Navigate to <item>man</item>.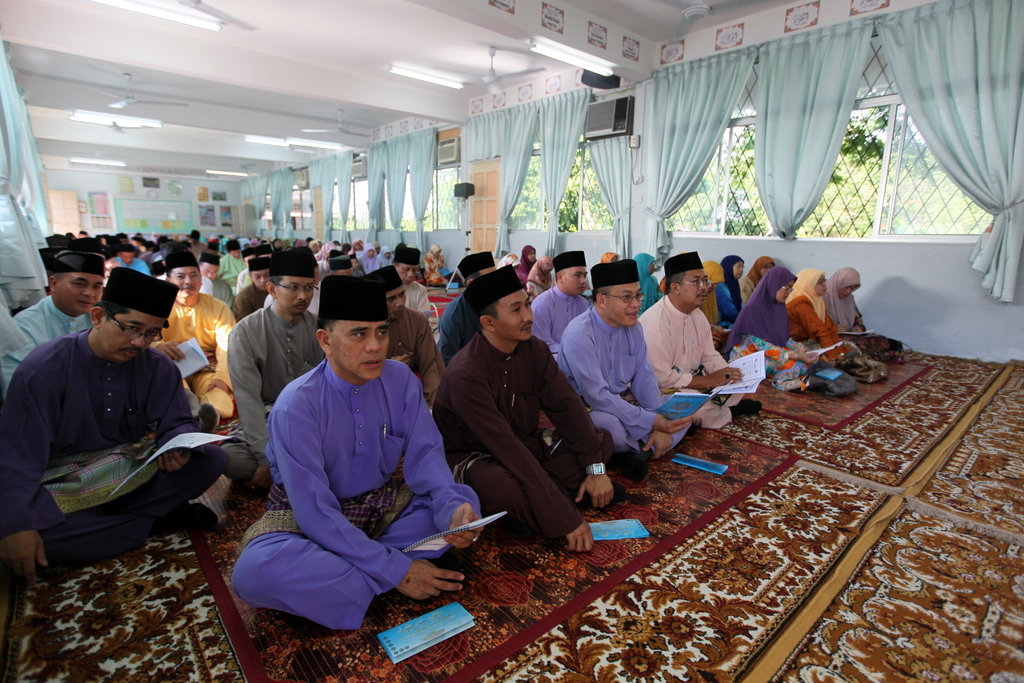
Navigation target: [218,238,244,289].
